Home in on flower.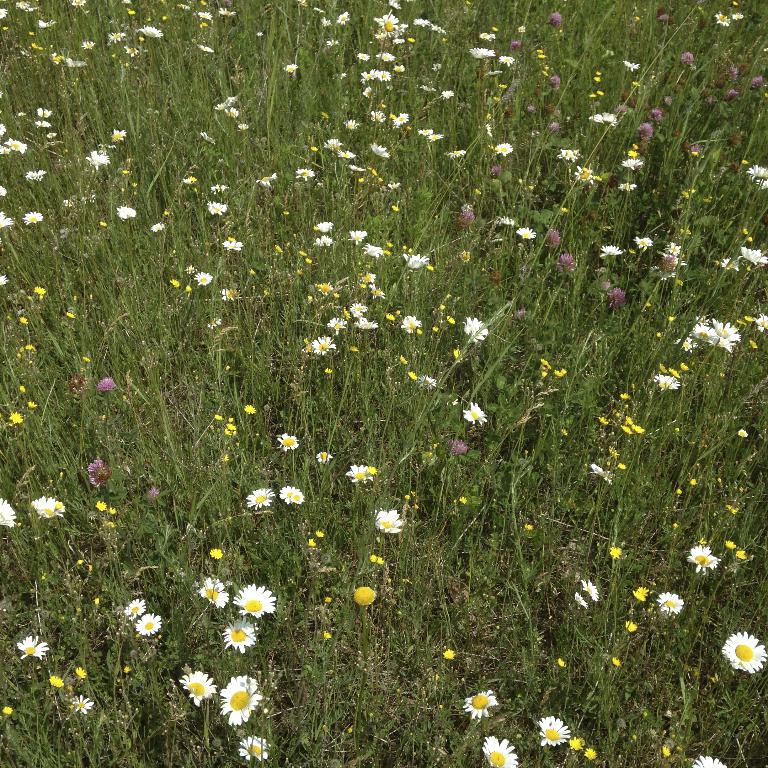
Homed in at detection(430, 131, 444, 142).
